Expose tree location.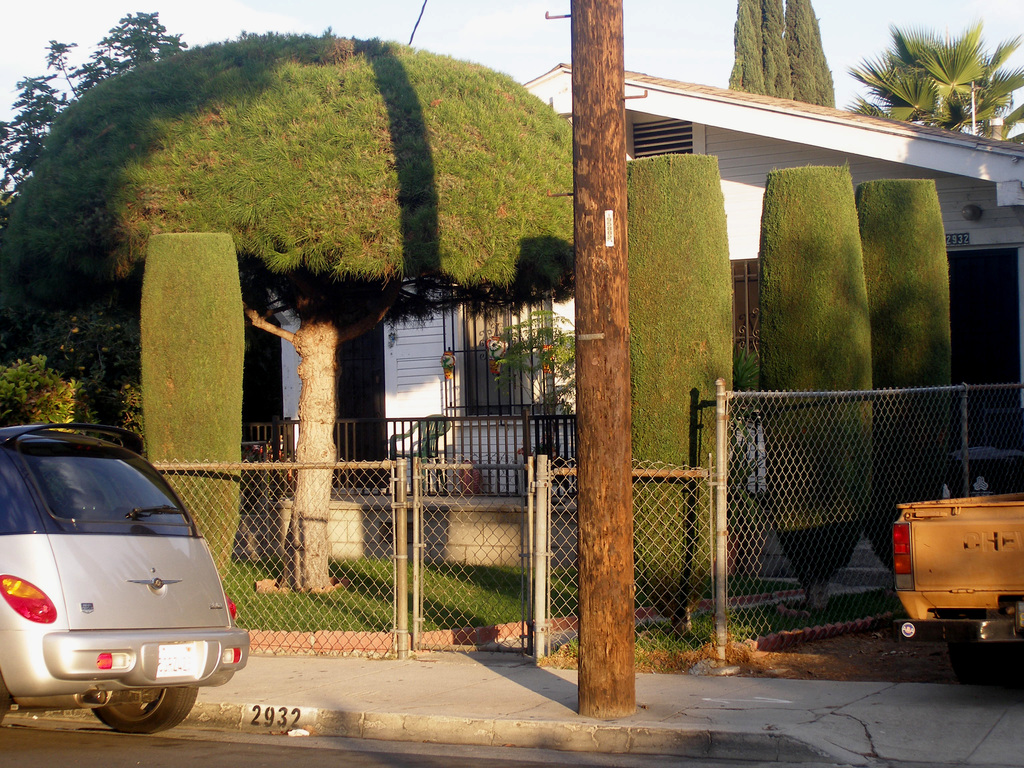
Exposed at [852, 175, 954, 572].
